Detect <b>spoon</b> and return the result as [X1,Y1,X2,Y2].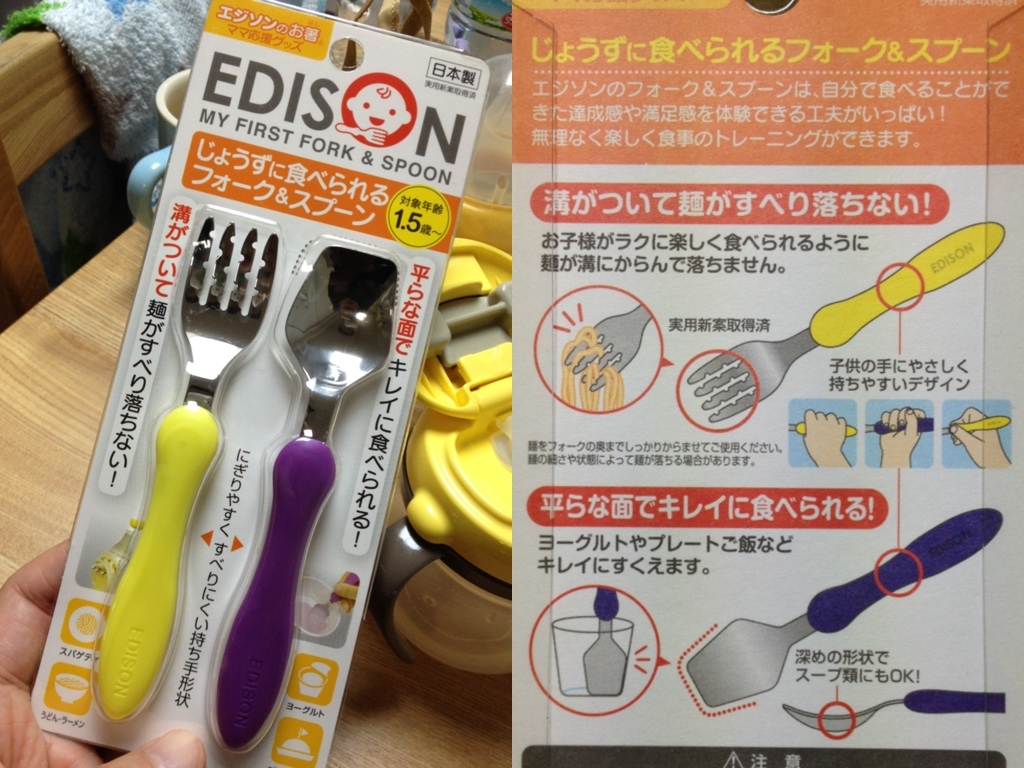
[218,246,398,750].
